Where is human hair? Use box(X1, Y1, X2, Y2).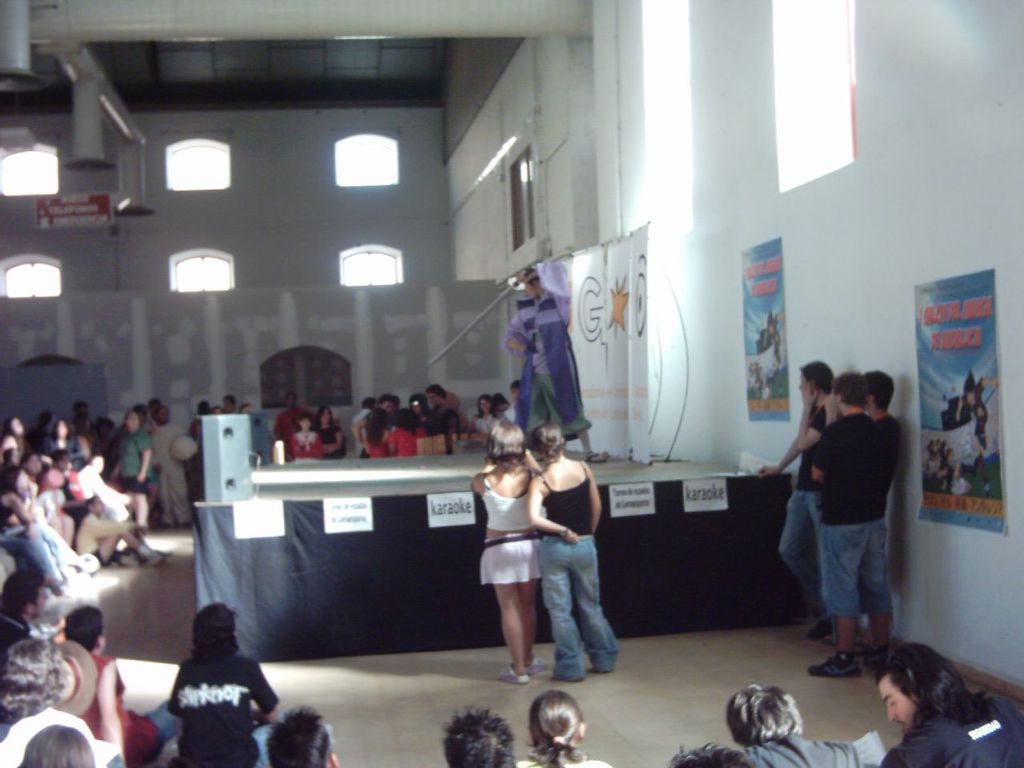
box(799, 358, 835, 394).
